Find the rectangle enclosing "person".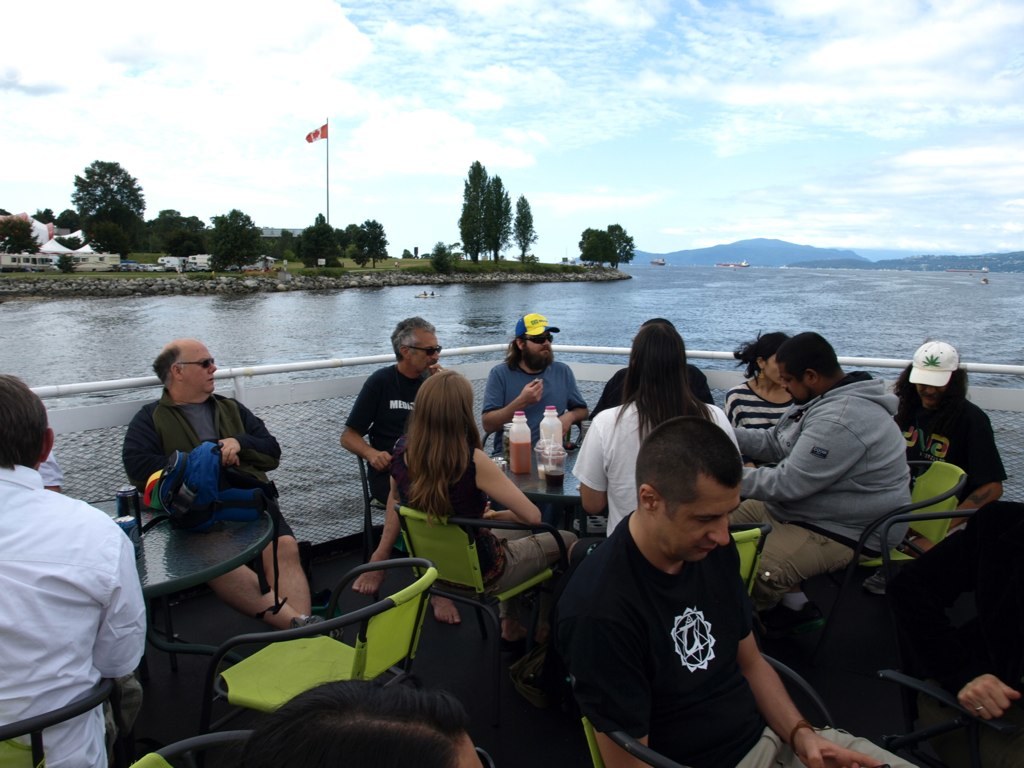
[left=0, top=368, right=148, bottom=767].
